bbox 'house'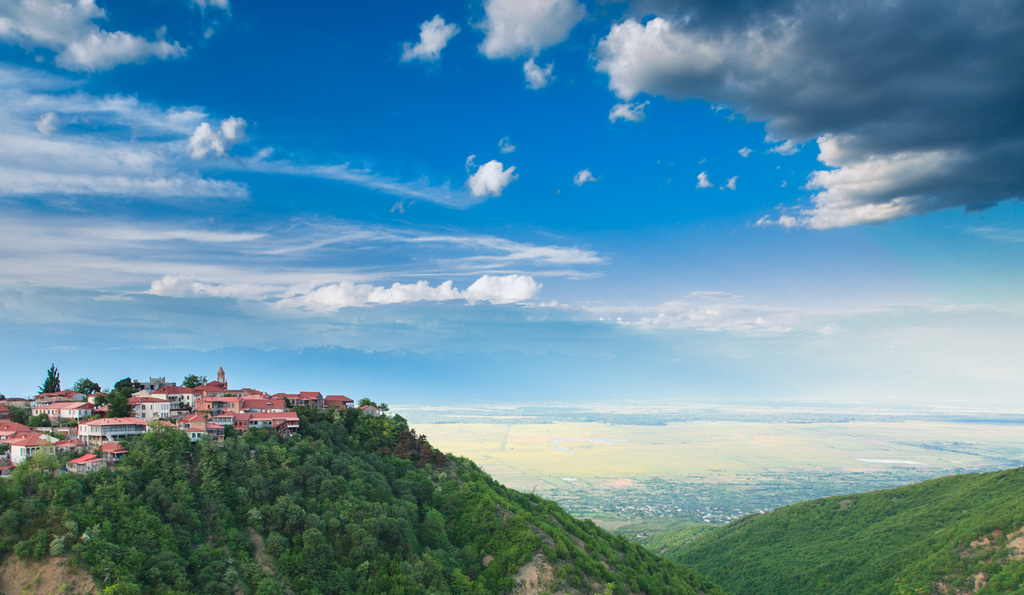
BBox(98, 439, 122, 465)
